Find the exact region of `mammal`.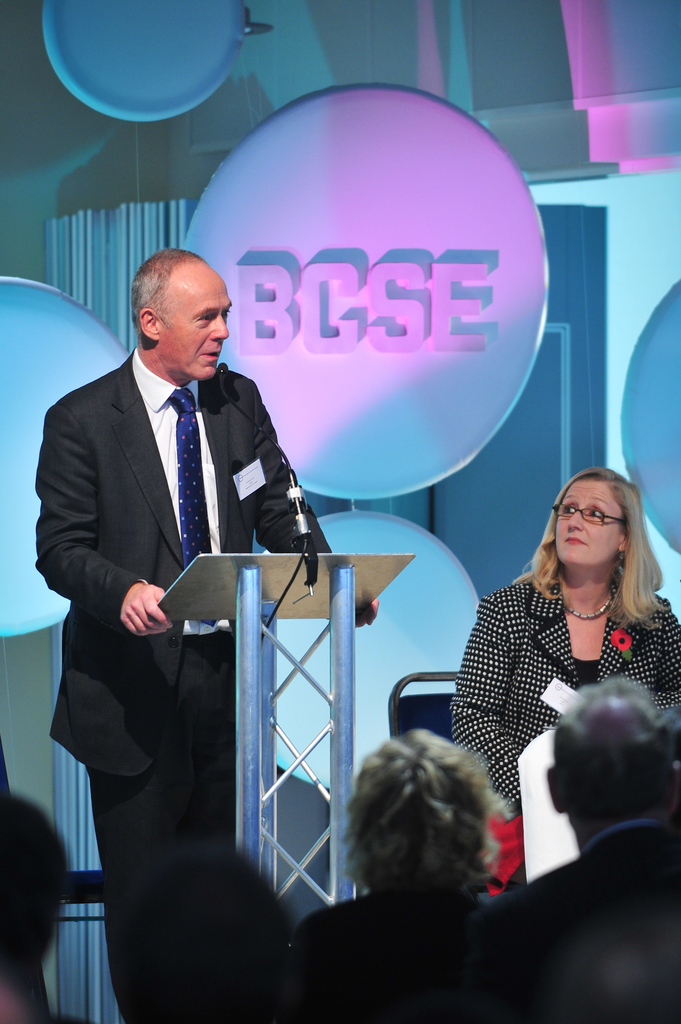
Exact region: {"x1": 0, "y1": 794, "x2": 90, "y2": 1023}.
